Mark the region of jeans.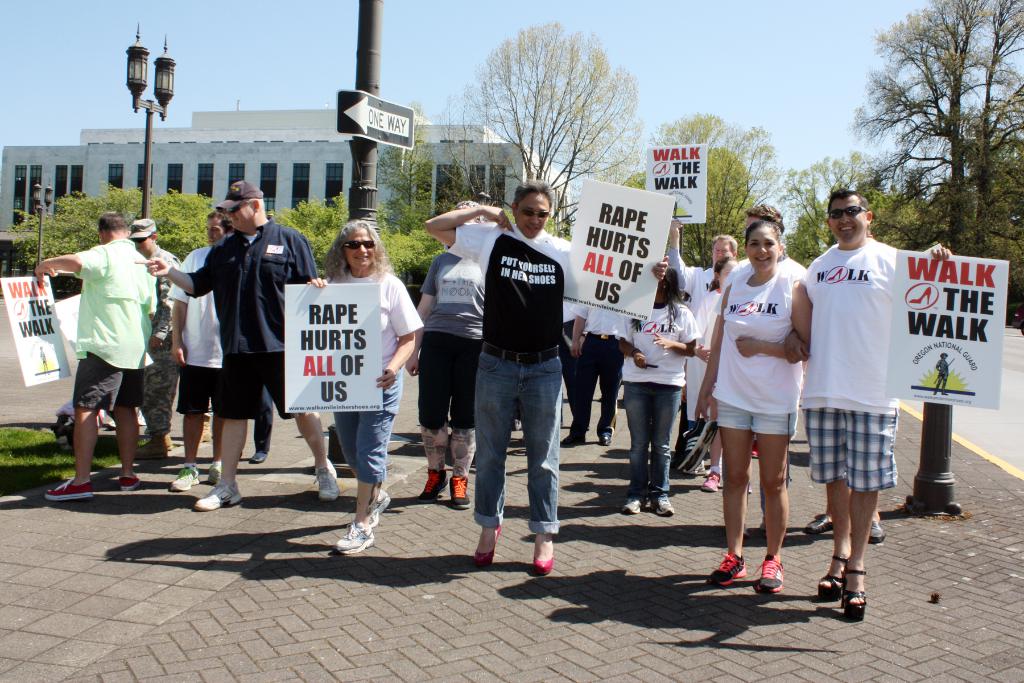
Region: 466 346 571 564.
